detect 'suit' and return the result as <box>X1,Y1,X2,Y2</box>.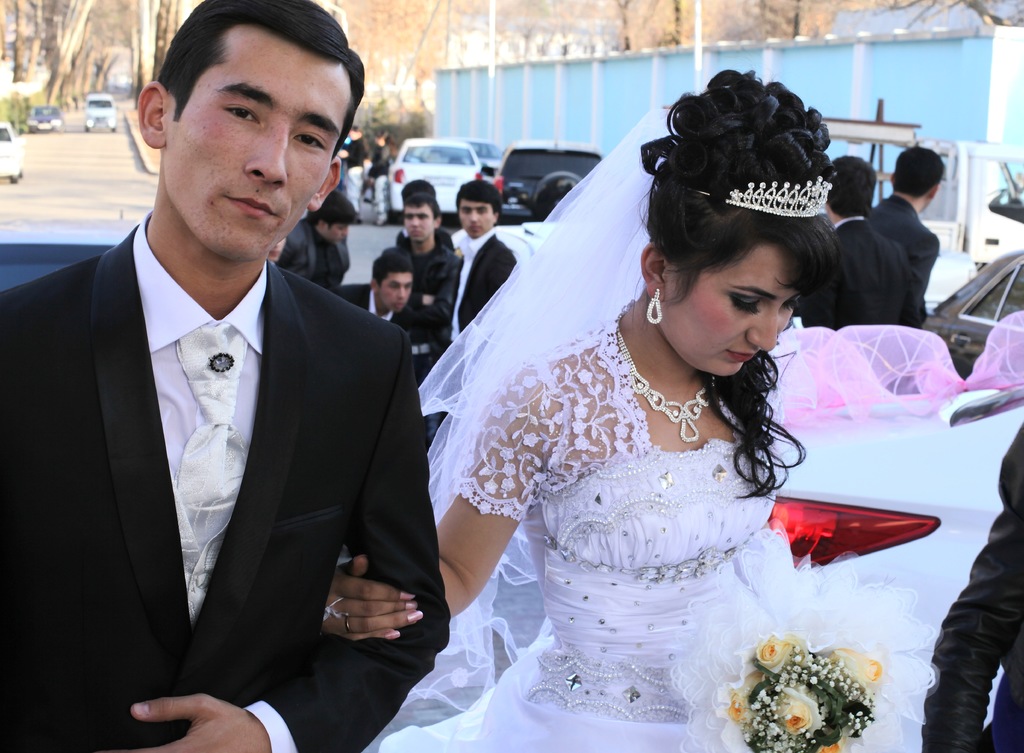
<box>435,231,518,361</box>.
